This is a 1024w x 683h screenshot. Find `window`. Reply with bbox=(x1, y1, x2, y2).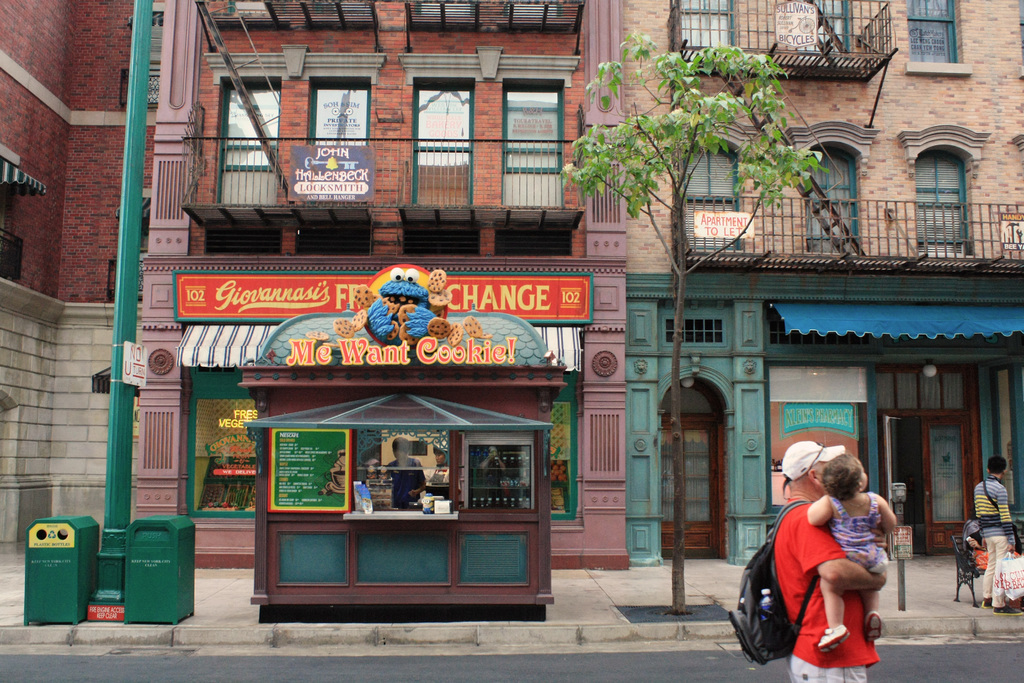
bbox=(682, 148, 742, 248).
